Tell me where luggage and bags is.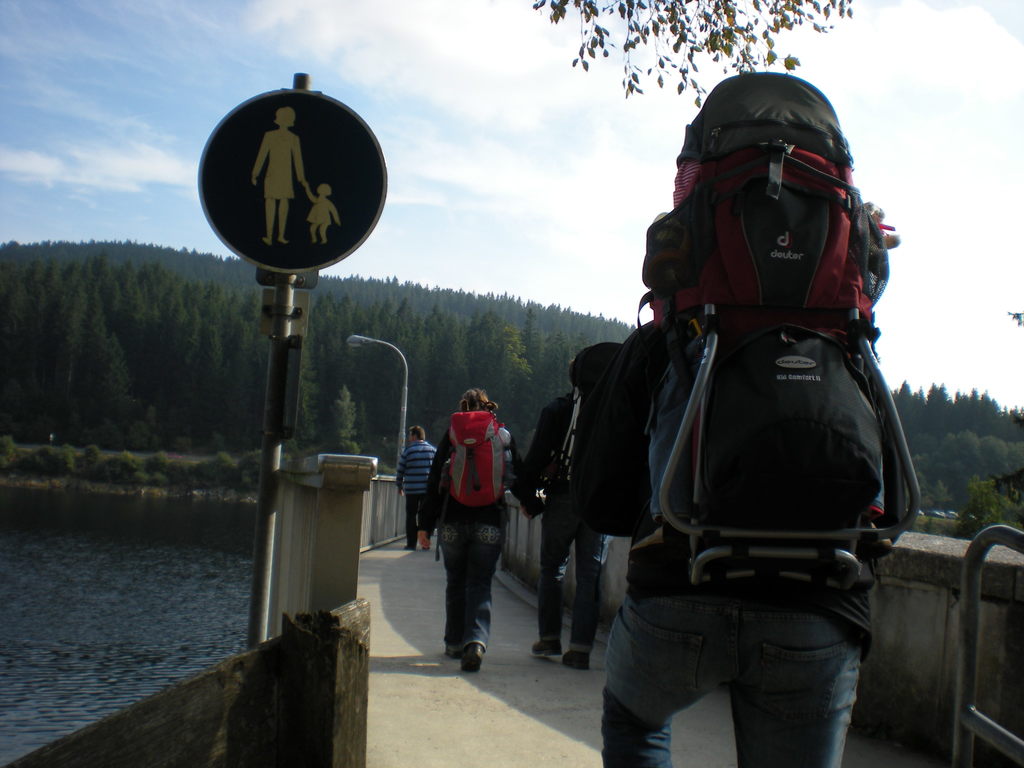
luggage and bags is at rect(632, 66, 922, 595).
